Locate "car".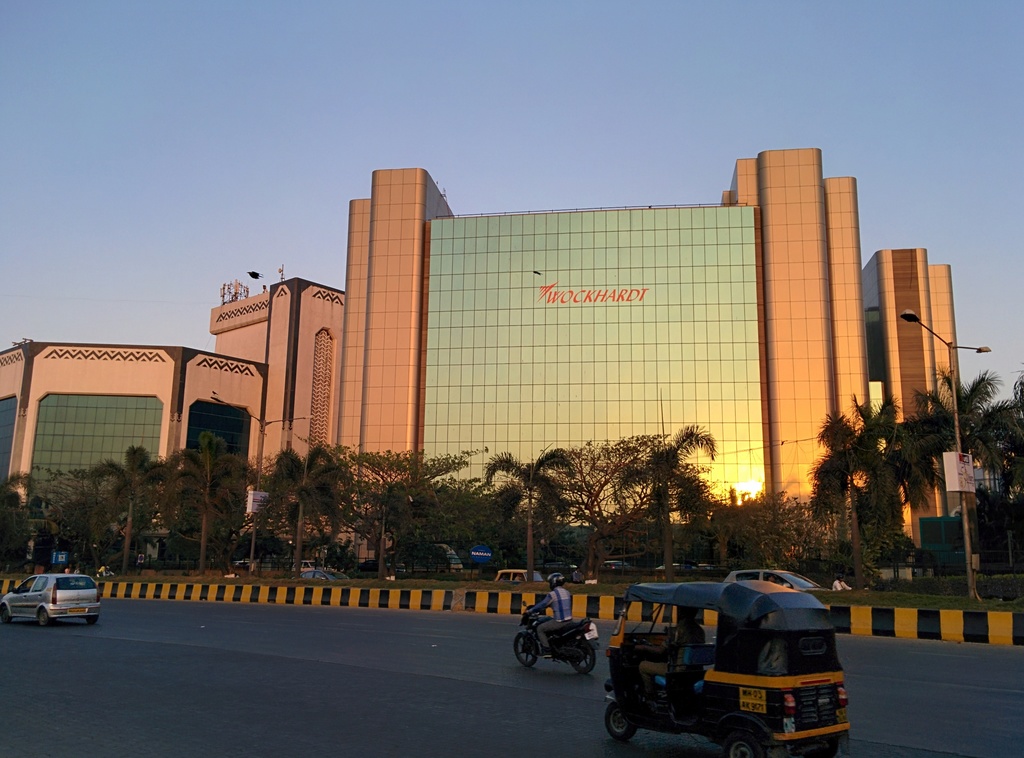
Bounding box: 545,561,579,568.
